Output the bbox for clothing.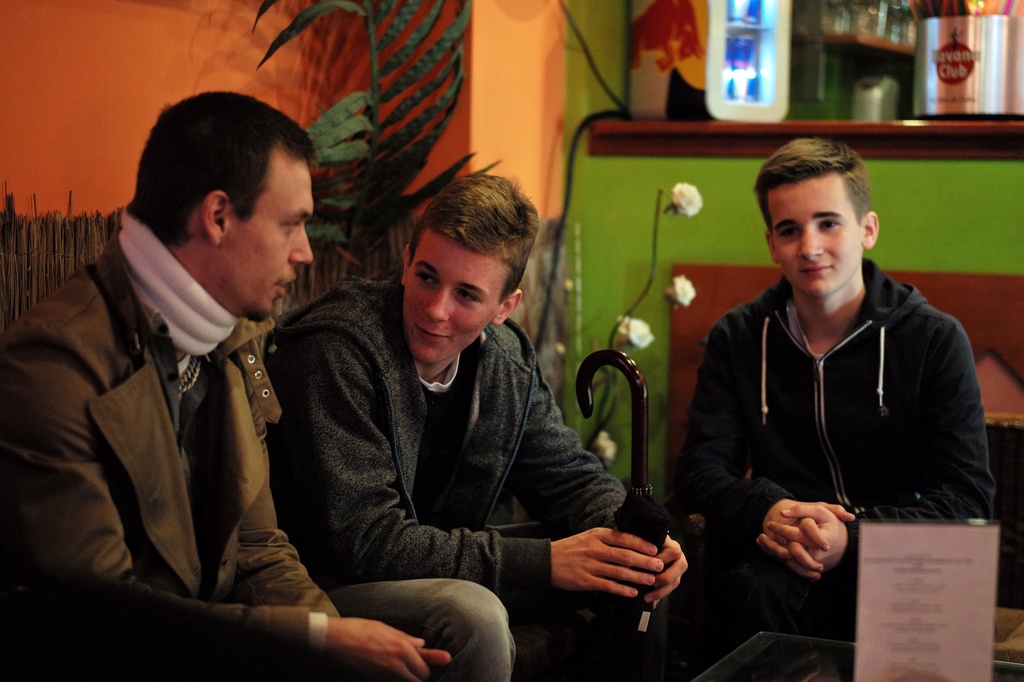
[264,276,705,681].
